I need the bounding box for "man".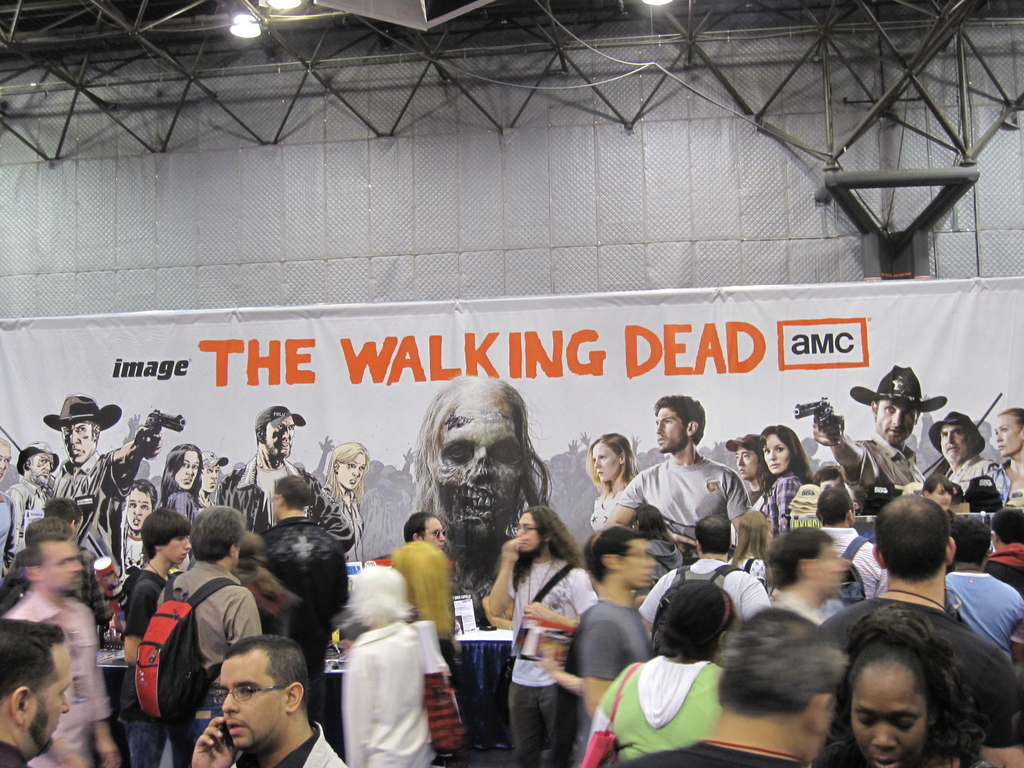
Here it is: bbox=[609, 394, 751, 561].
